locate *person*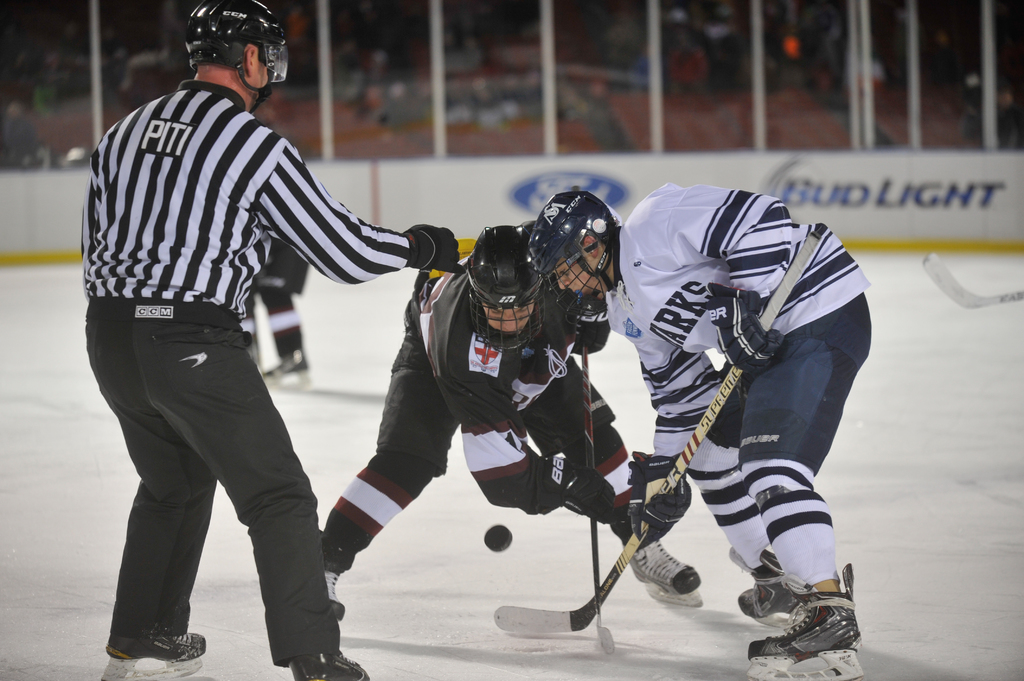
<bbox>524, 188, 871, 680</bbox>
